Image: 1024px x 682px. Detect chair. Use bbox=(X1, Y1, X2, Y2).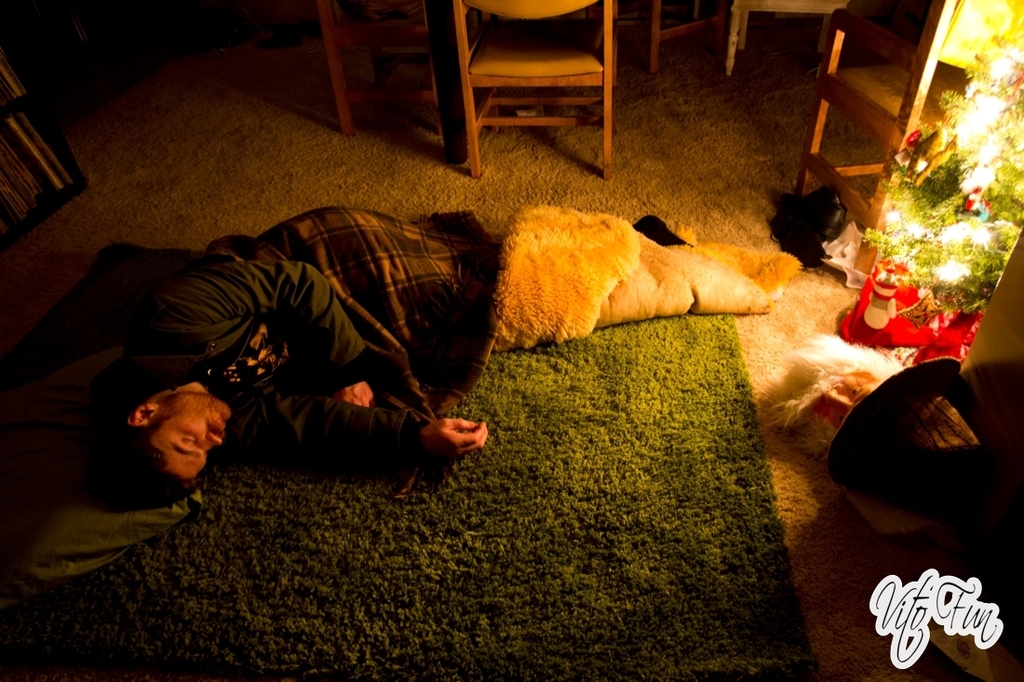
bbox=(647, 0, 723, 65).
